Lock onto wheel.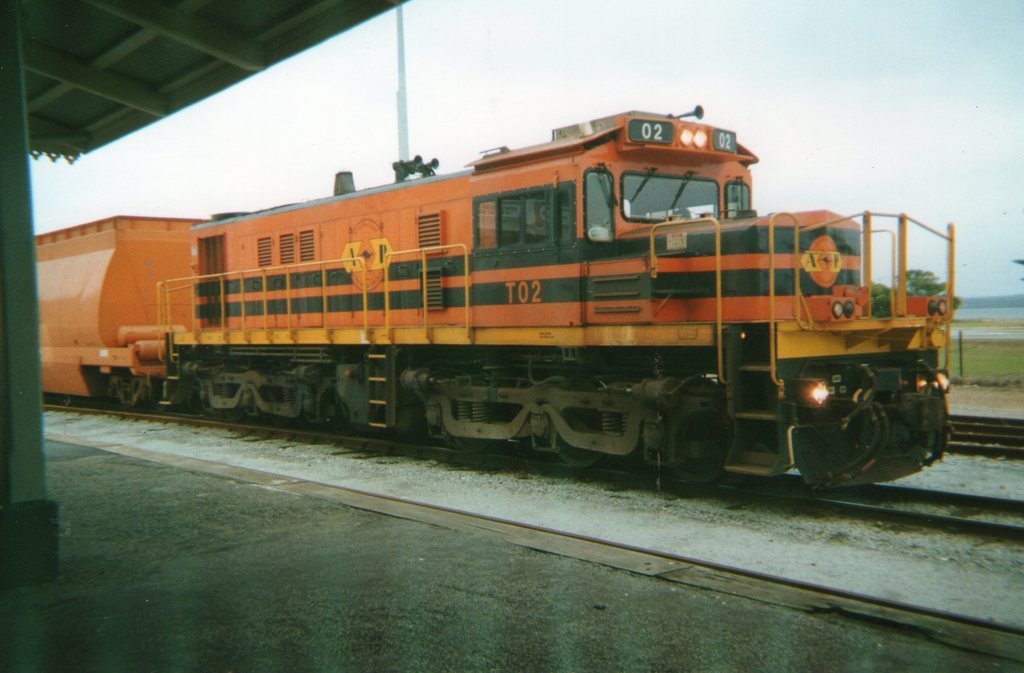
Locked: <region>657, 398, 740, 479</region>.
